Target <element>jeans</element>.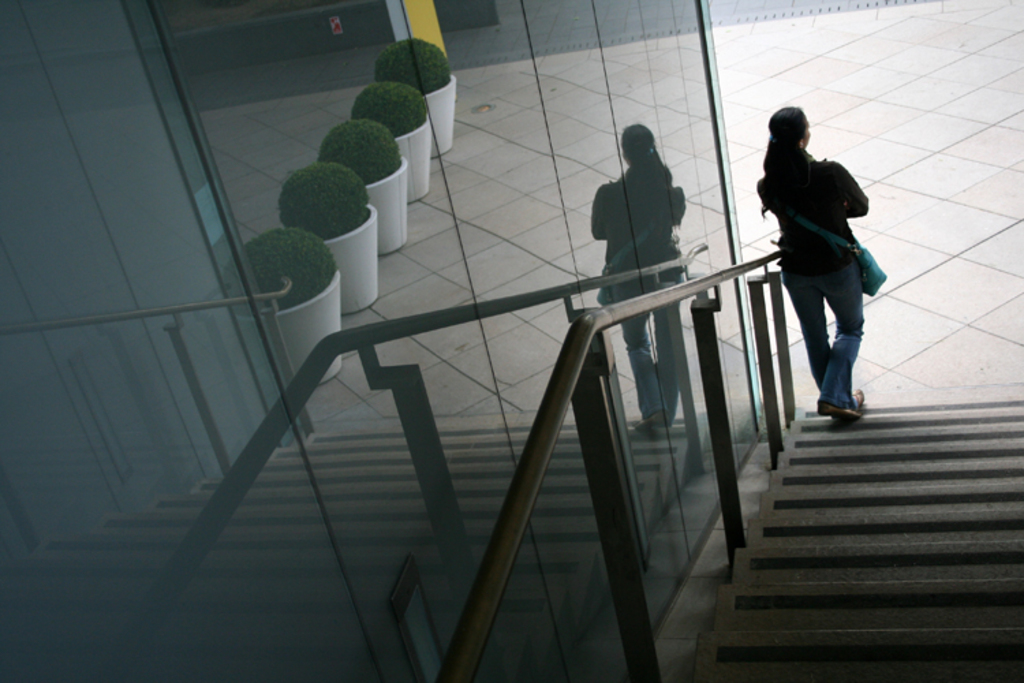
Target region: (left=776, top=249, right=867, bottom=418).
